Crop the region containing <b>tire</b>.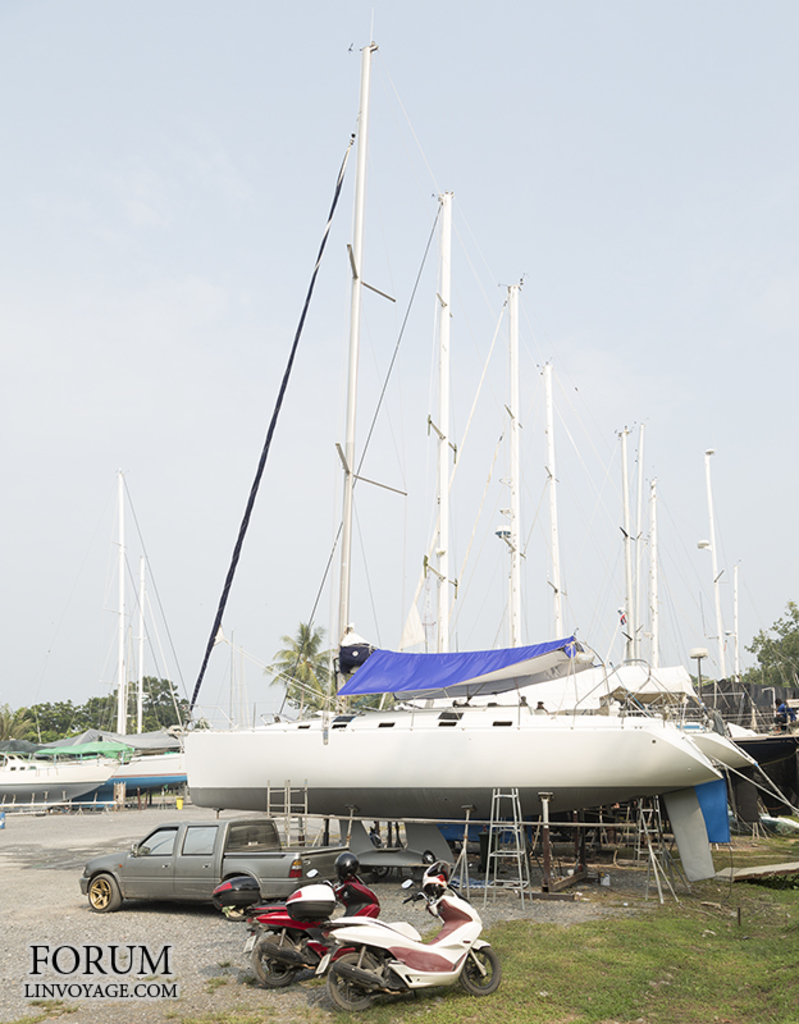
Crop region: [216, 876, 252, 924].
